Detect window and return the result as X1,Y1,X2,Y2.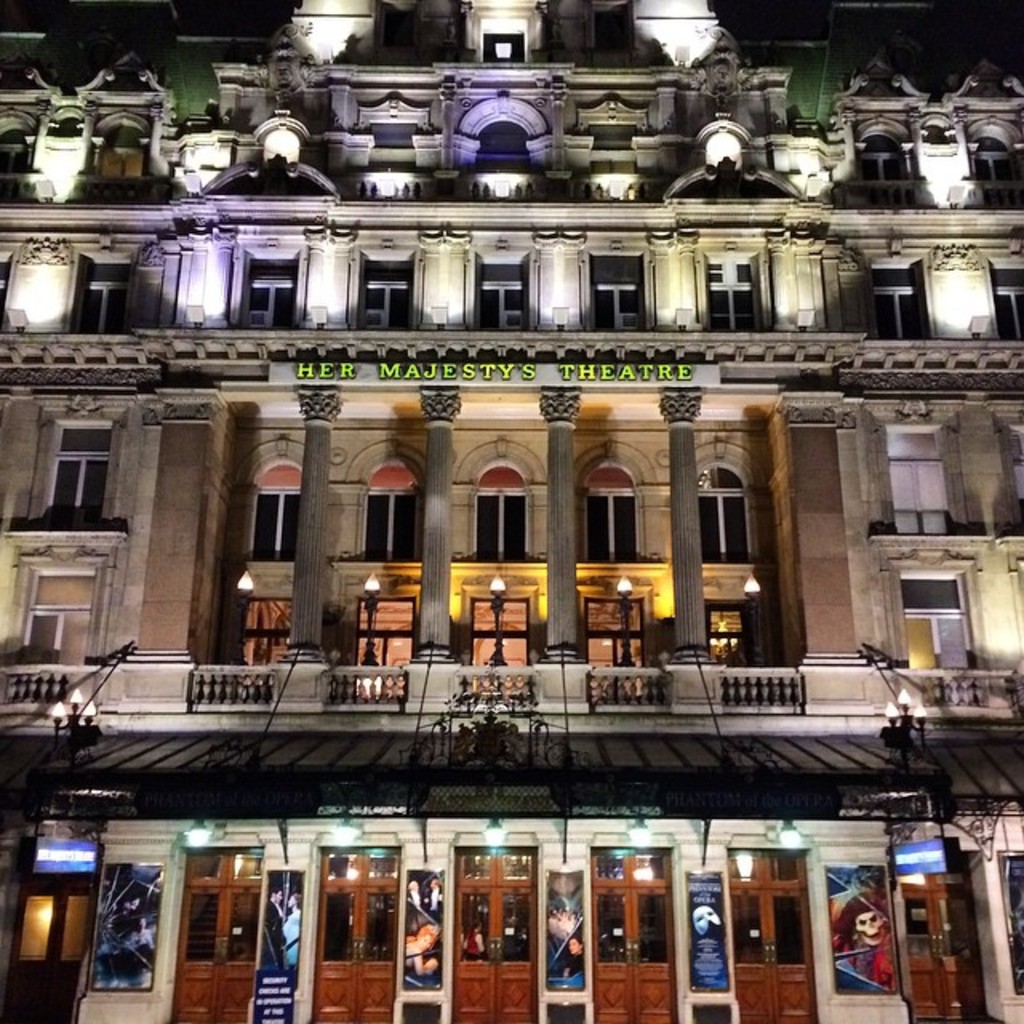
856,134,917,182.
